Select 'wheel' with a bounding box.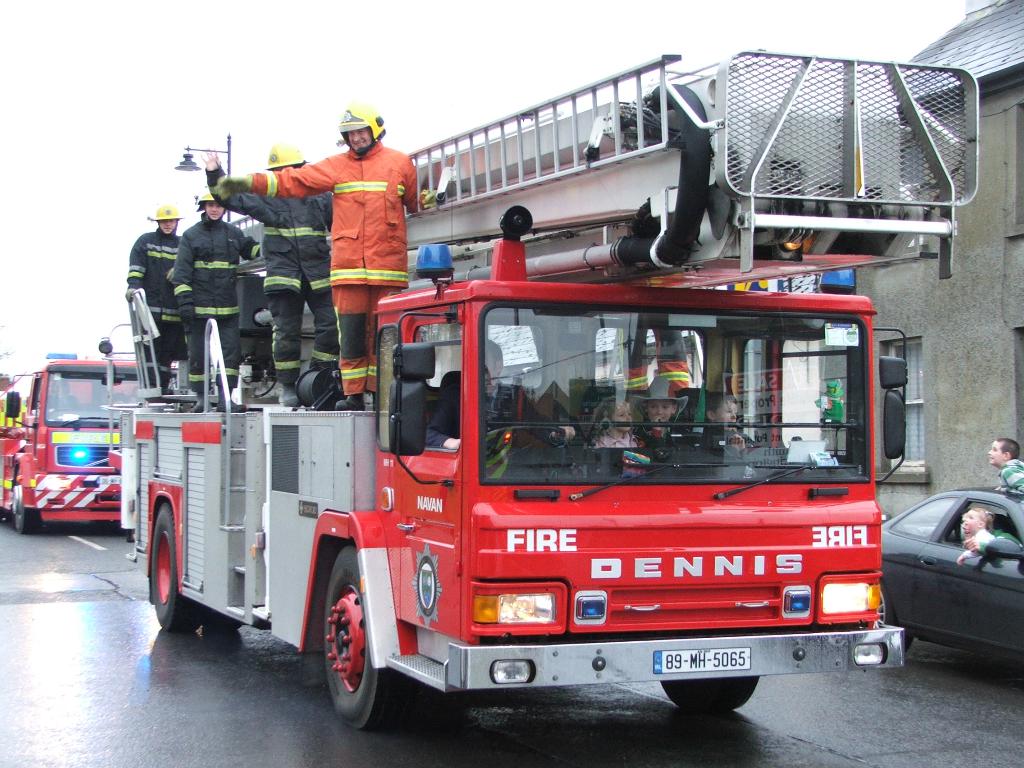
(left=202, top=605, right=240, bottom=629).
